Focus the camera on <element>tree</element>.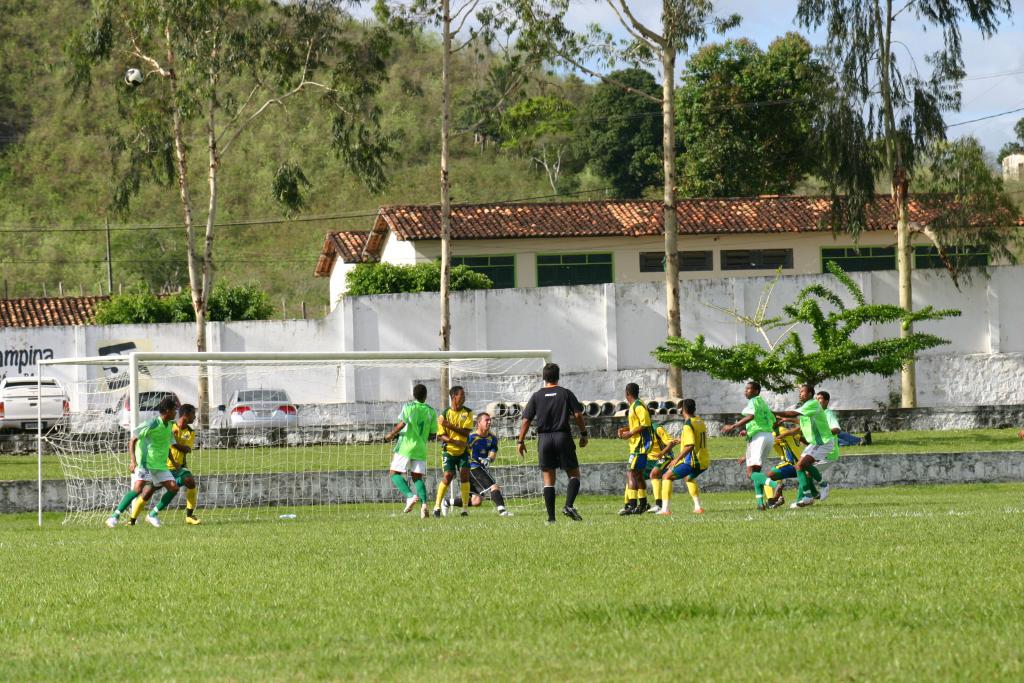
Focus region: pyautogui.locateOnScreen(372, 0, 557, 394).
